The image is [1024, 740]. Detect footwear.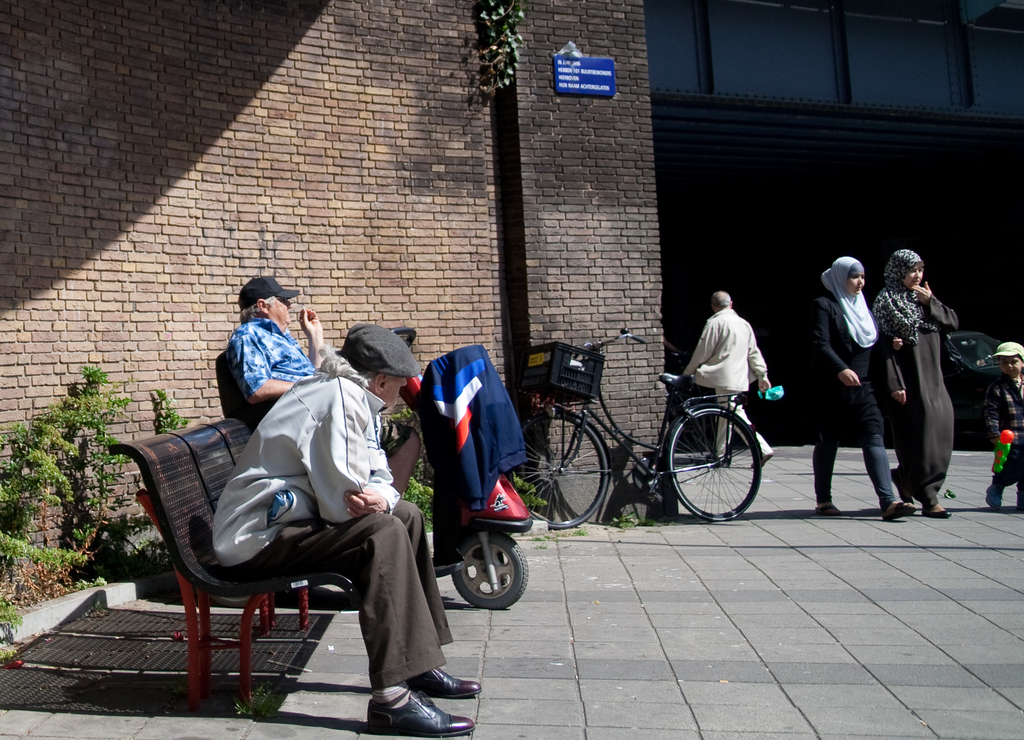
Detection: l=985, t=486, r=1001, b=507.
